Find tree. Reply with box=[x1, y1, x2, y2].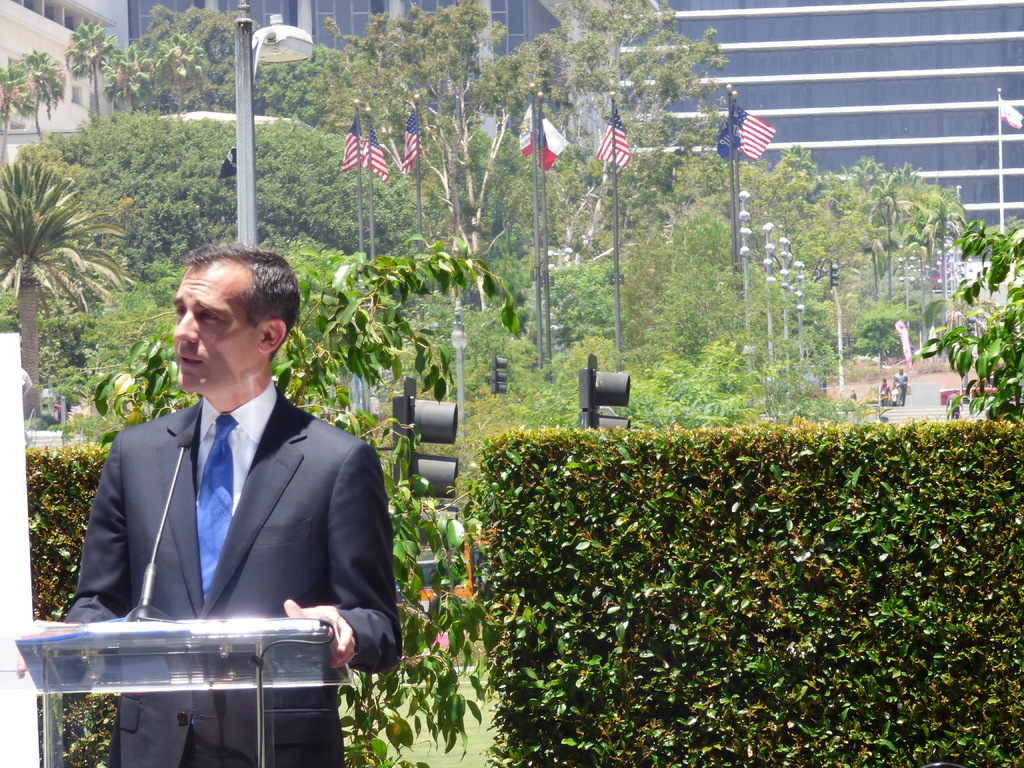
box=[312, 0, 571, 315].
